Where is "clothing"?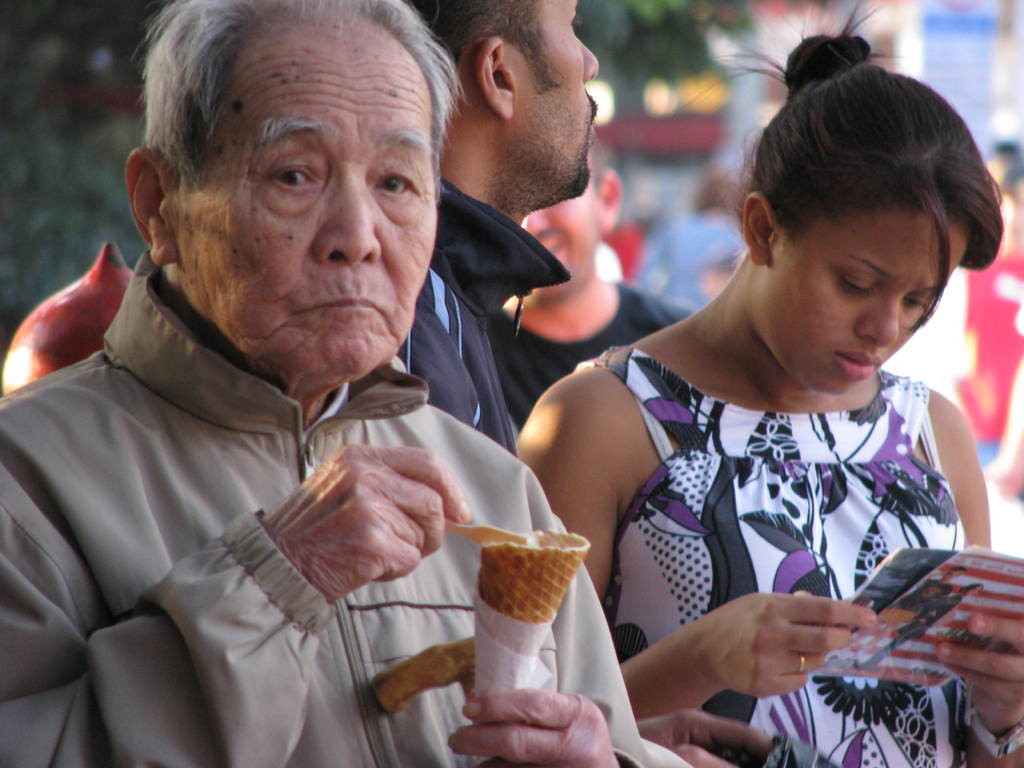
rect(483, 289, 688, 440).
